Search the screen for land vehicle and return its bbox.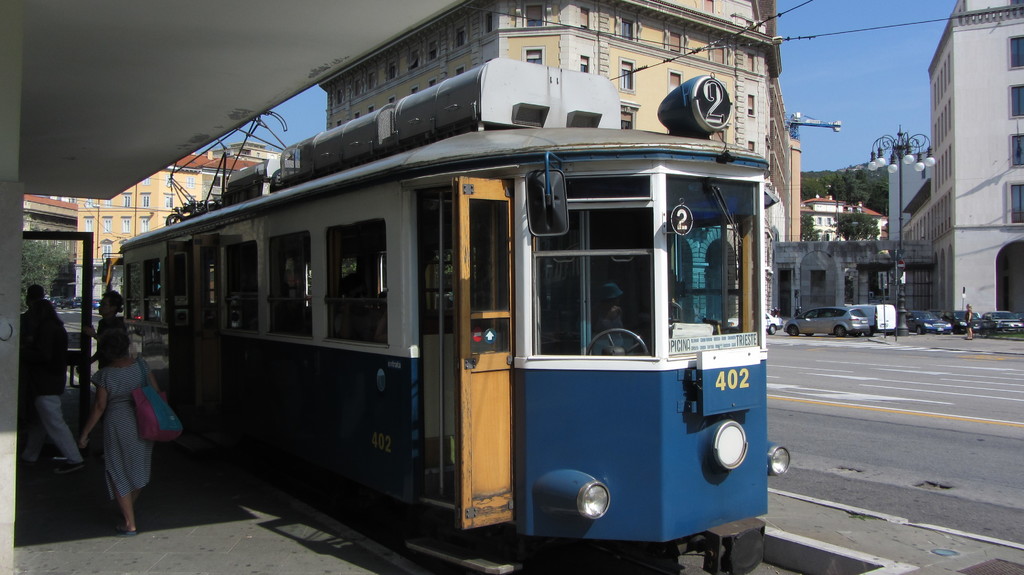
Found: 854:306:899:331.
